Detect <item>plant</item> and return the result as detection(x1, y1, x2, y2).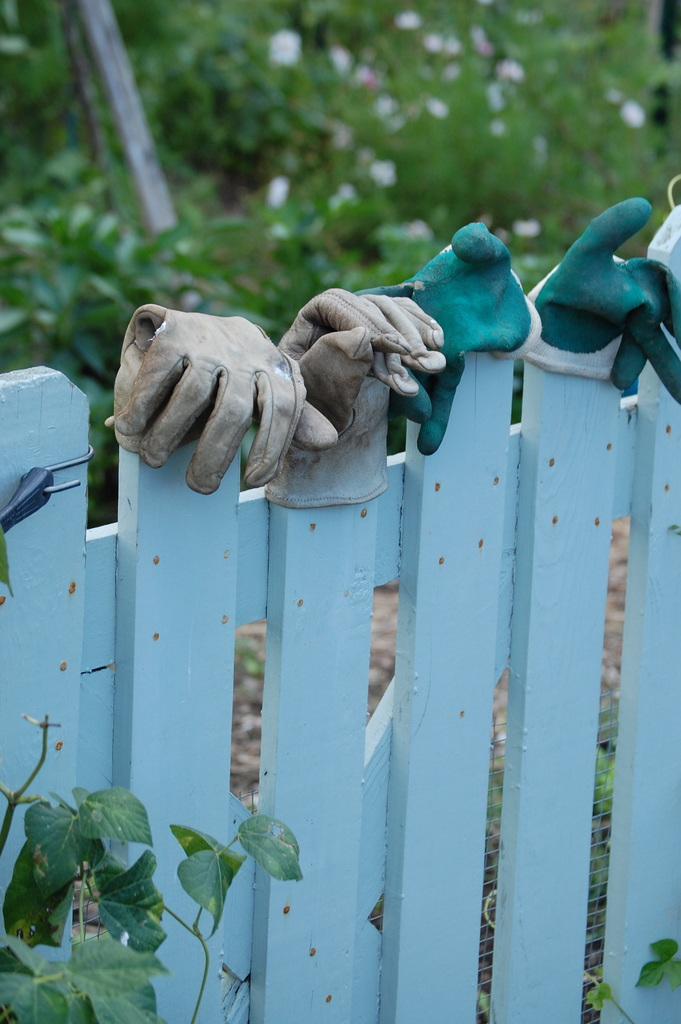
detection(0, 706, 299, 1023).
